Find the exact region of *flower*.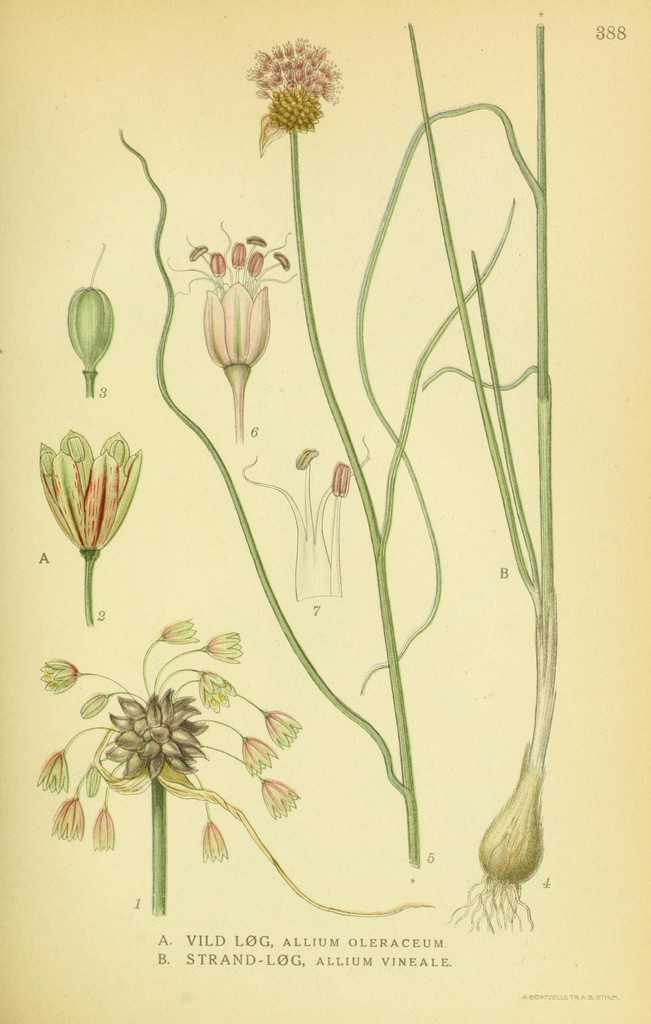
Exact region: select_region(97, 687, 211, 790).
